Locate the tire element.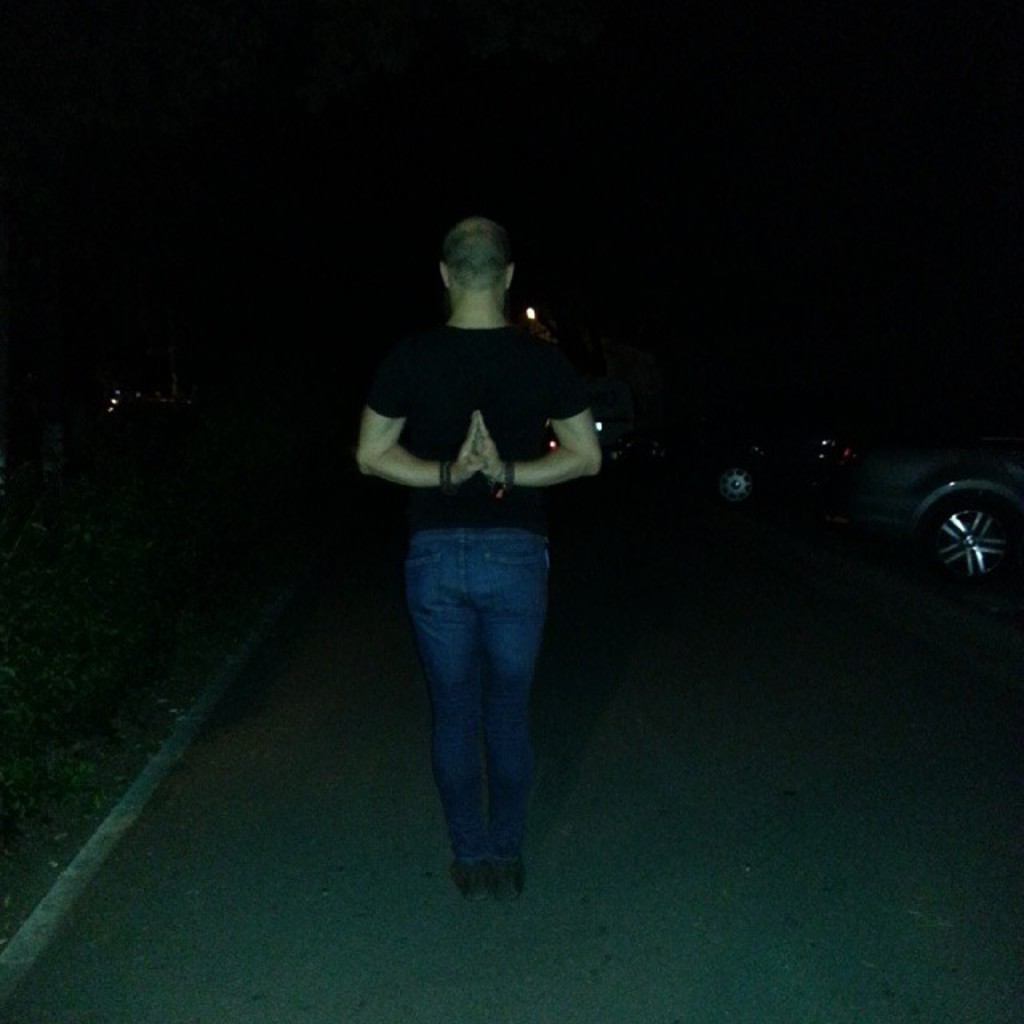
Element bbox: 715, 464, 758, 504.
